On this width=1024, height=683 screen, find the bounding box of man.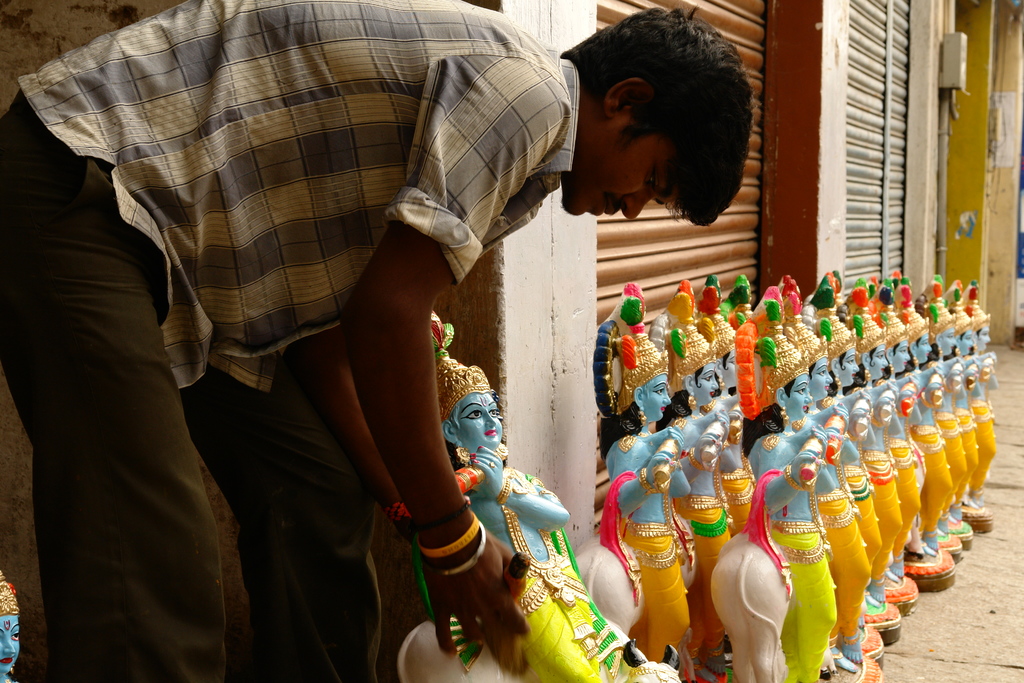
Bounding box: locate(0, 0, 755, 682).
